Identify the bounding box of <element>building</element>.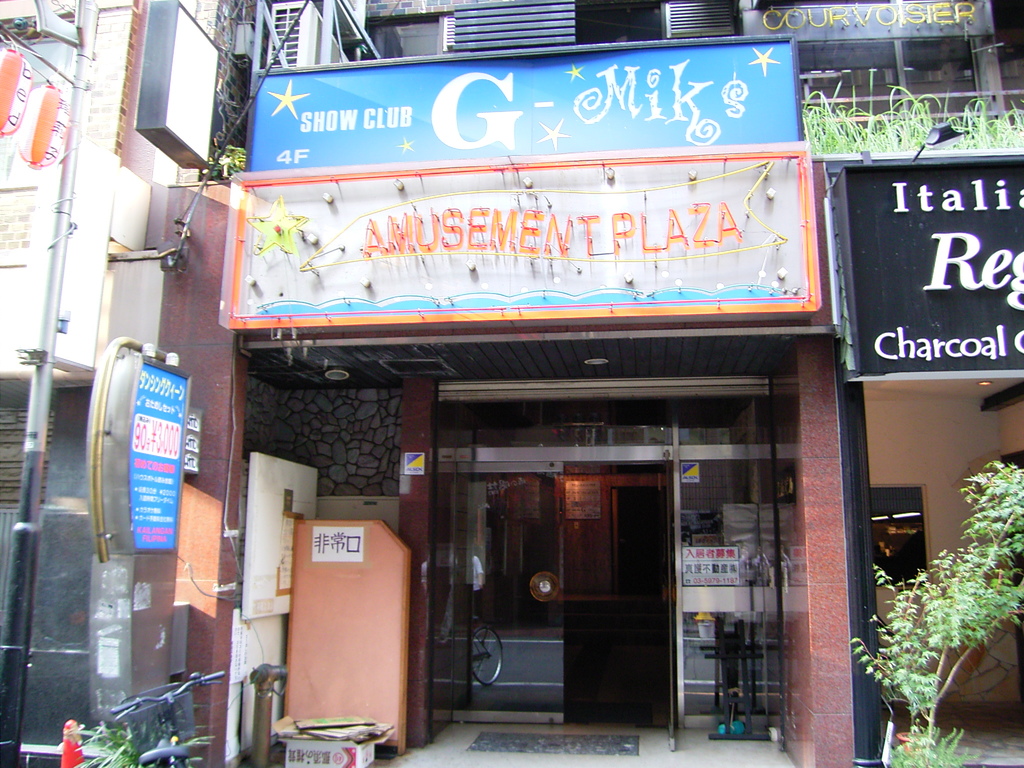
(x1=0, y1=0, x2=262, y2=767).
